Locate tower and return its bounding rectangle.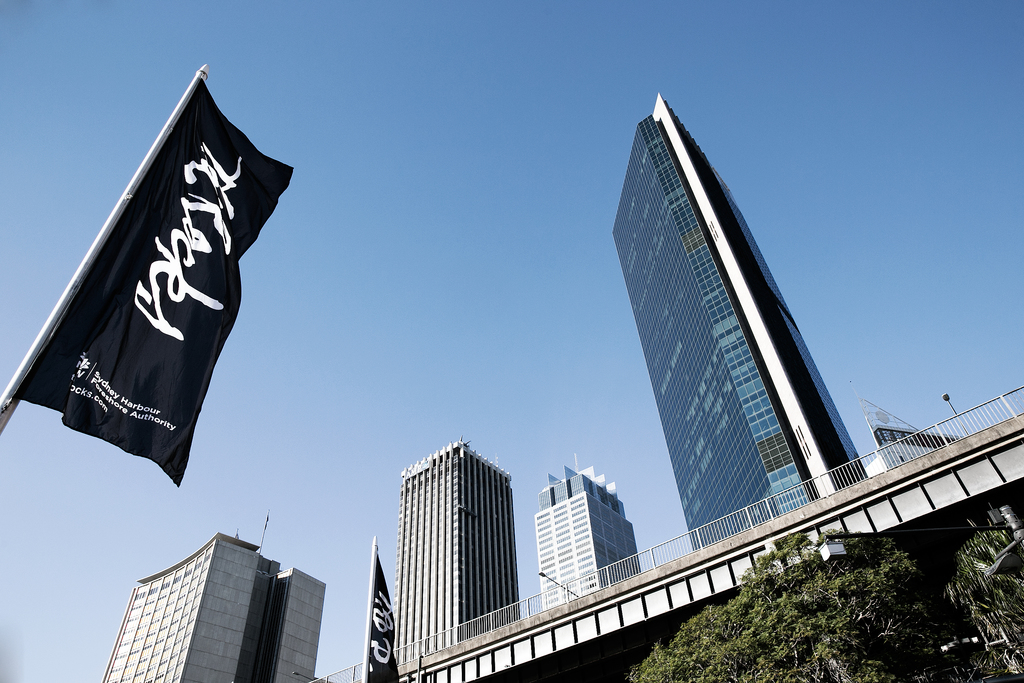
x1=90, y1=525, x2=314, y2=682.
